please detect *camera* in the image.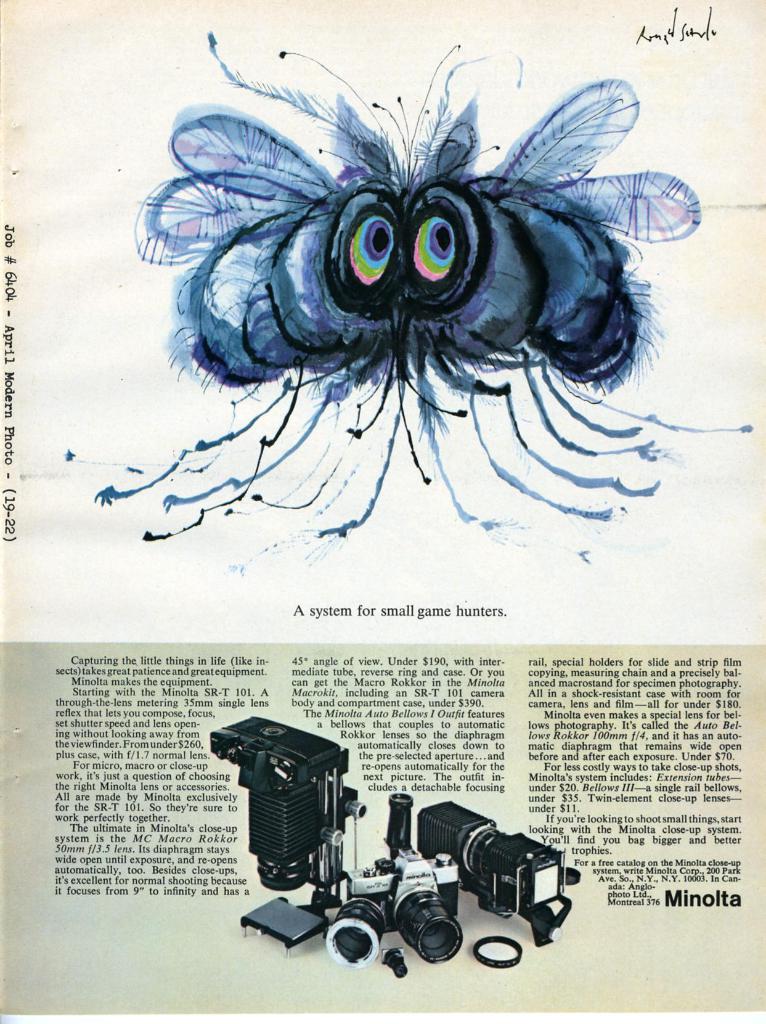
BBox(198, 711, 589, 973).
